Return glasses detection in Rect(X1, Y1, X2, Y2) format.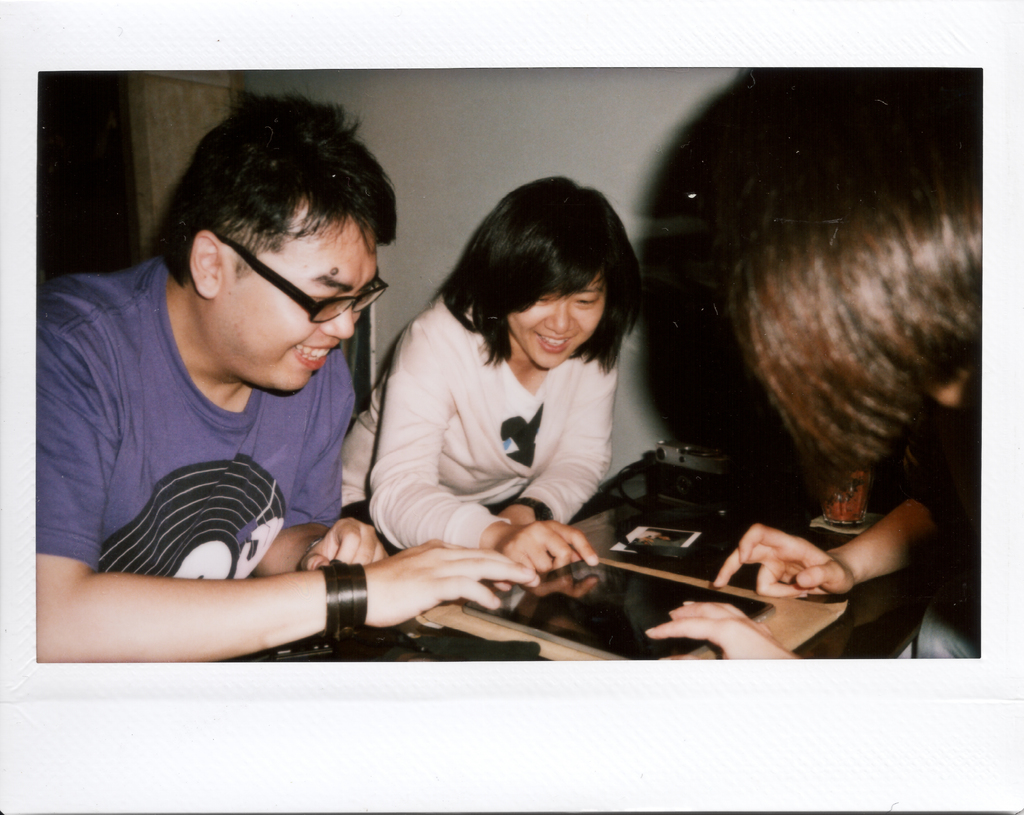
Rect(173, 238, 386, 328).
